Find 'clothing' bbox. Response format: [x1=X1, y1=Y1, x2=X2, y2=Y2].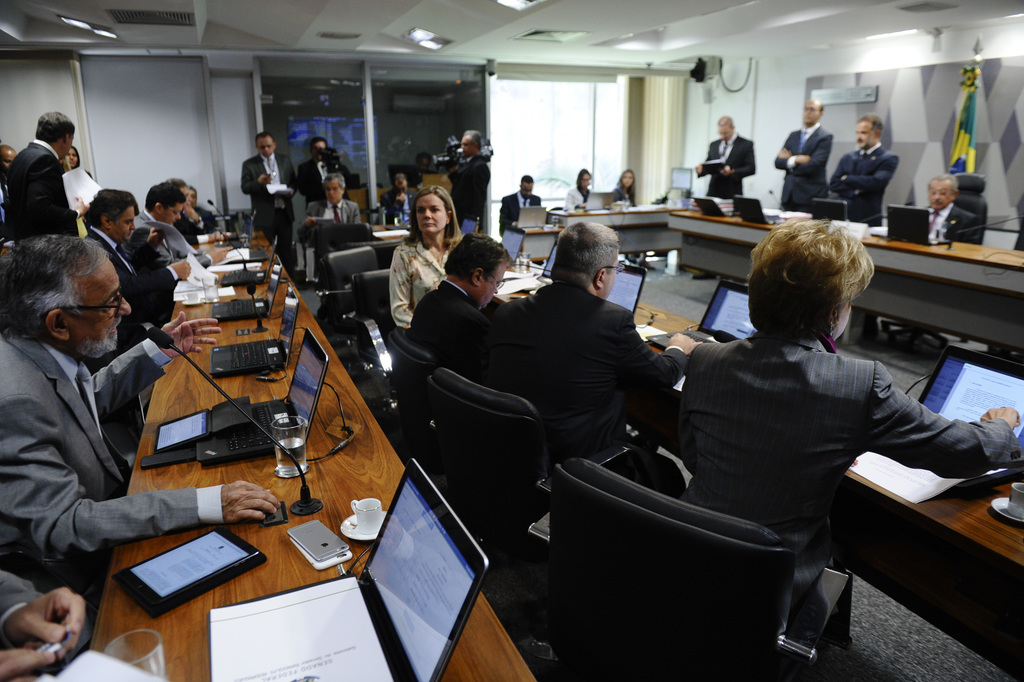
[x1=772, y1=129, x2=838, y2=215].
